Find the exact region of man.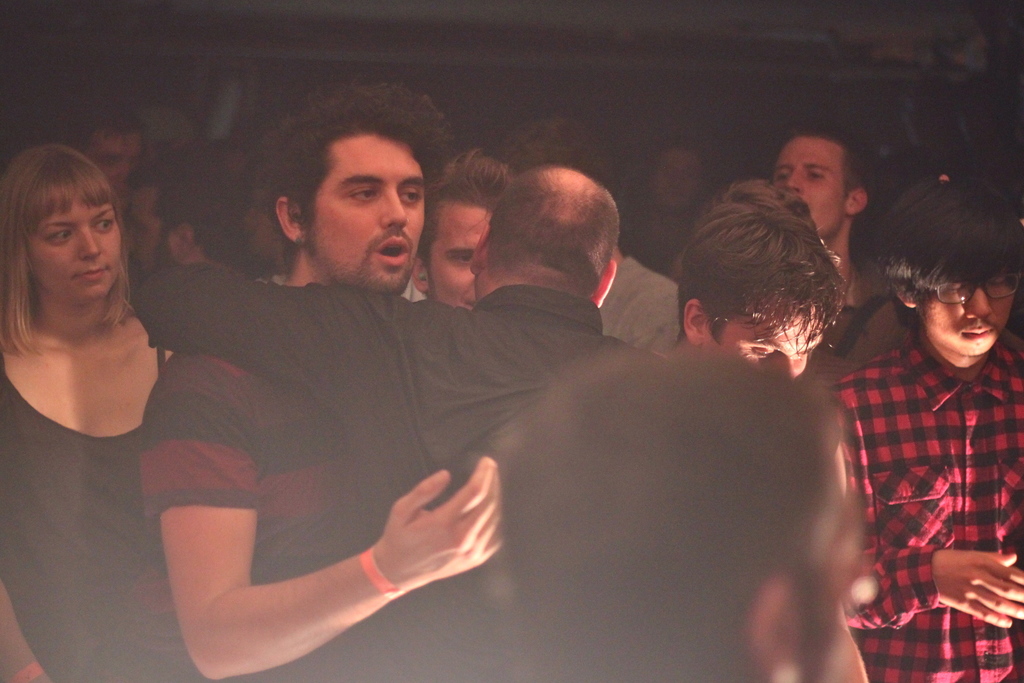
Exact region: box=[404, 146, 510, 314].
